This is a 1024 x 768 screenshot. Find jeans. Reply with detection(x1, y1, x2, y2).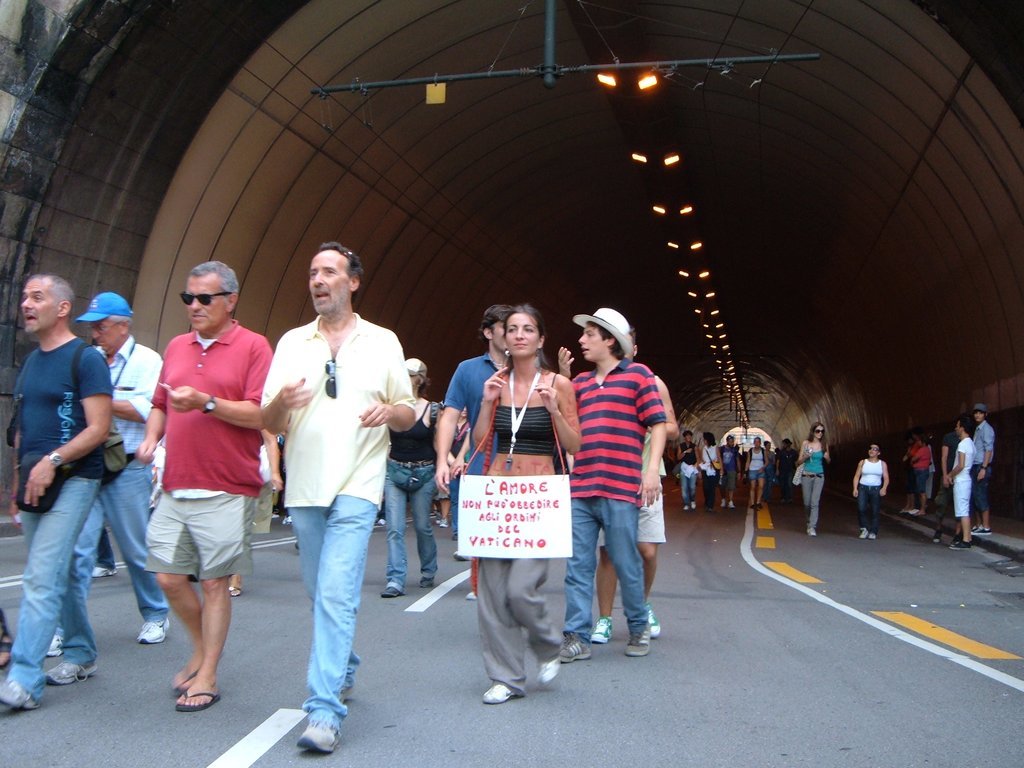
detection(855, 485, 882, 531).
